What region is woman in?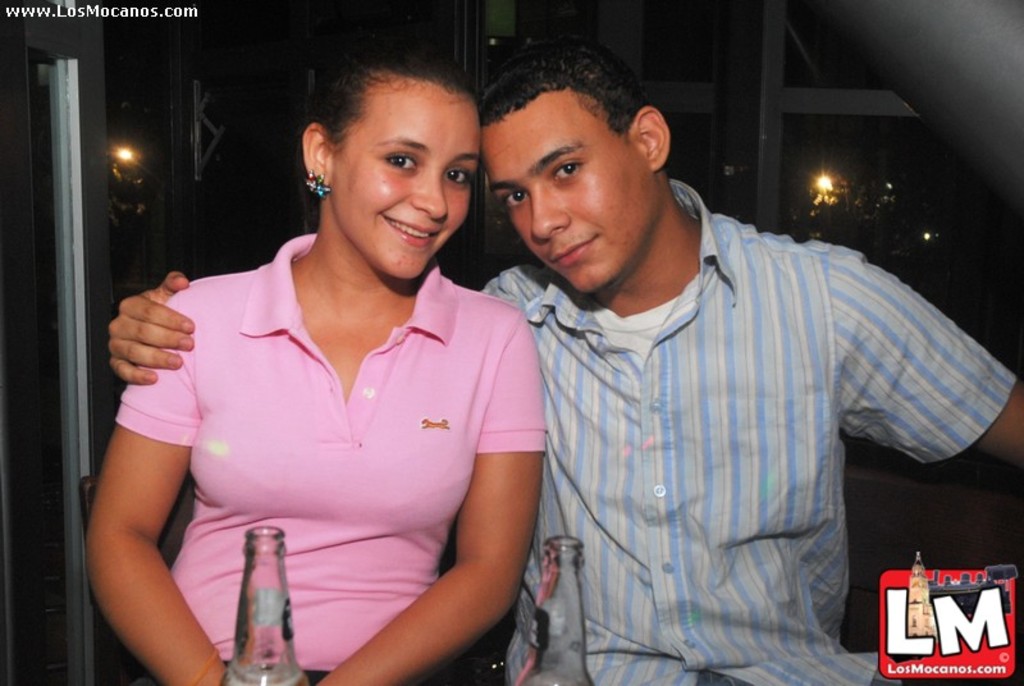
87,55,544,682.
